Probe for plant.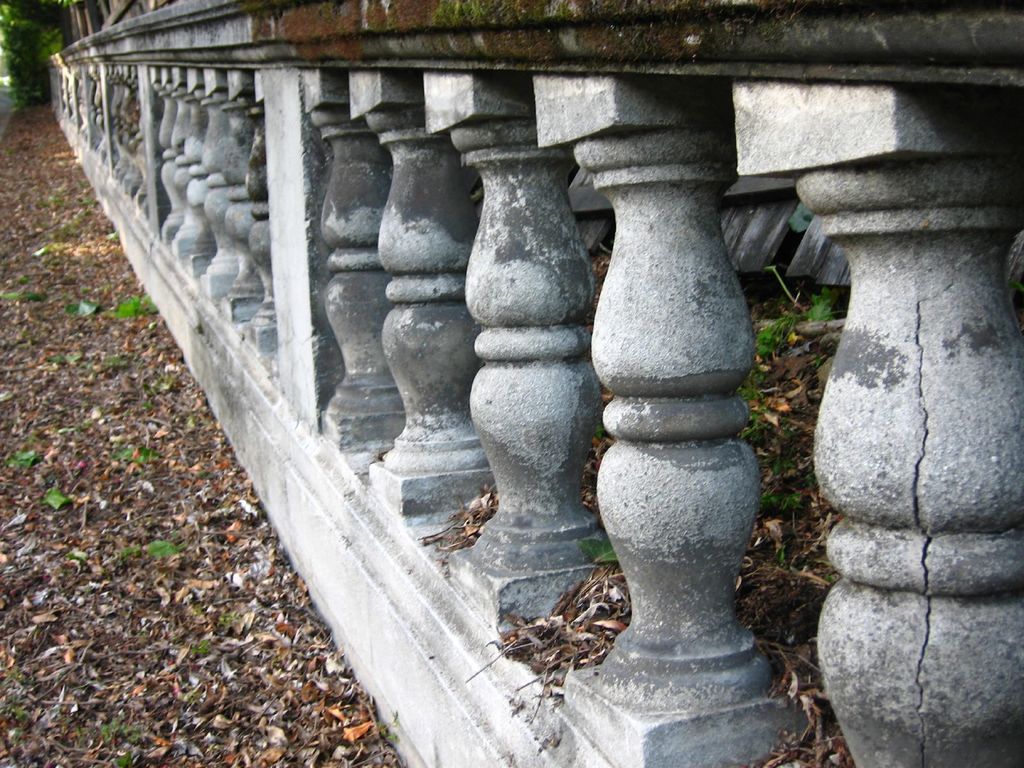
Probe result: BBox(6, 447, 38, 468).
